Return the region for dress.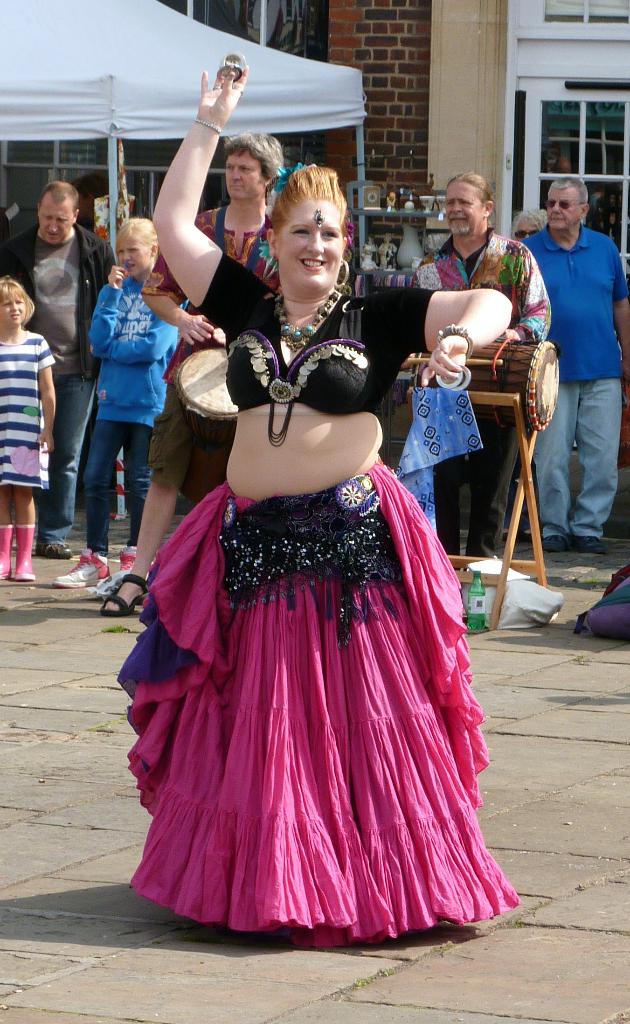
[x1=0, y1=326, x2=58, y2=496].
